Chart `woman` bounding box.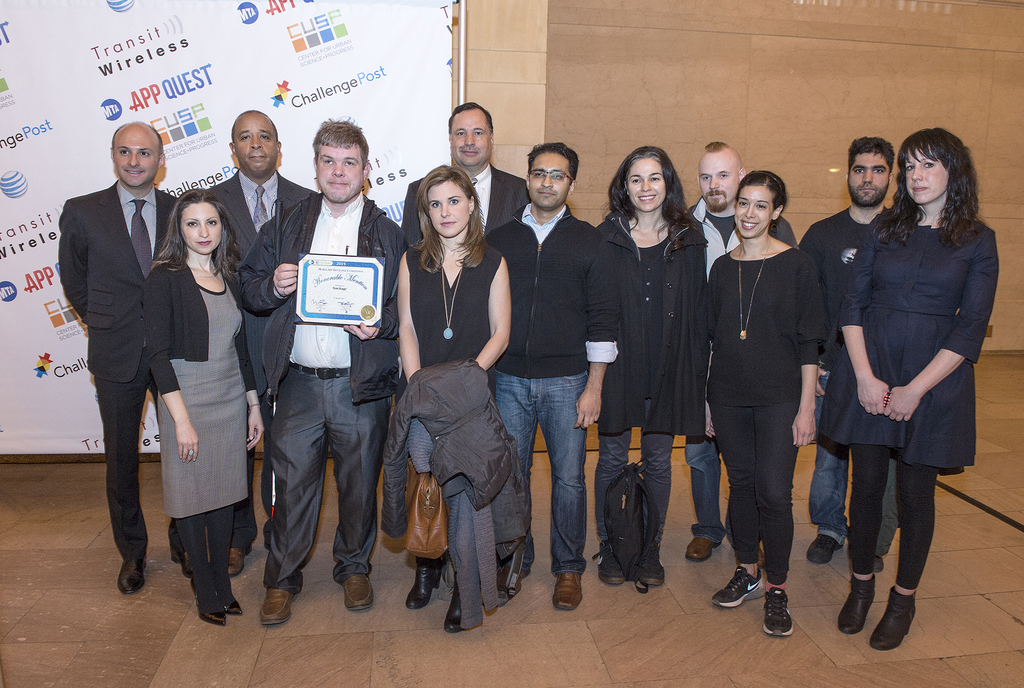
Charted: 139:160:252:636.
